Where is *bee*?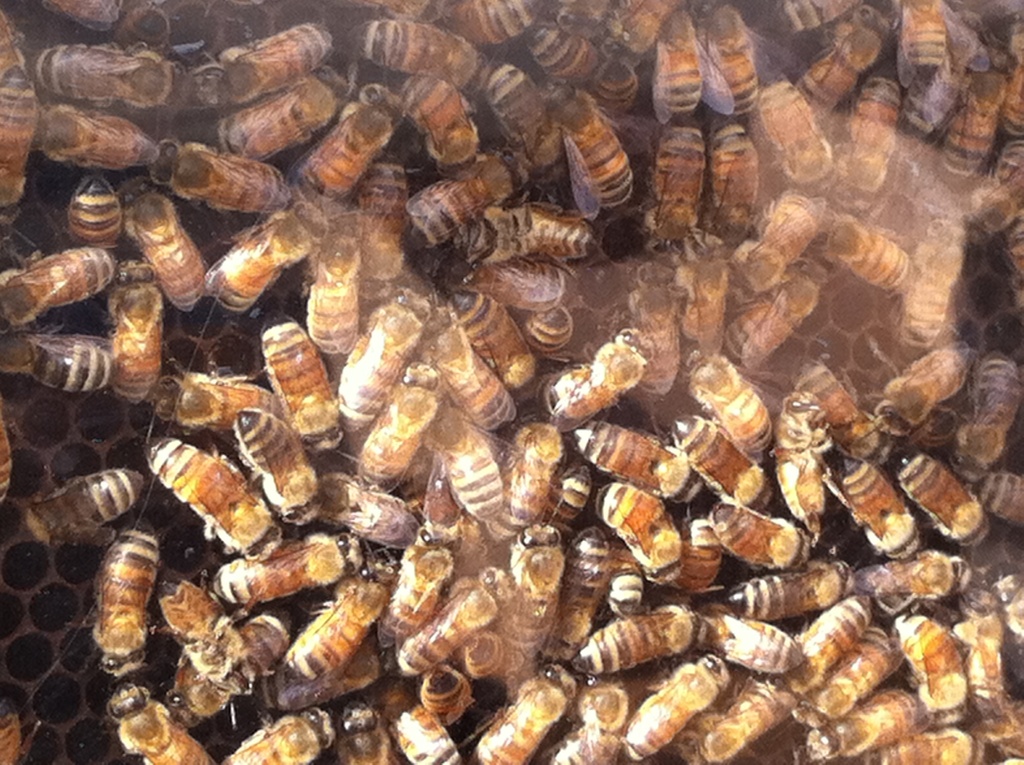
[310,214,358,355].
